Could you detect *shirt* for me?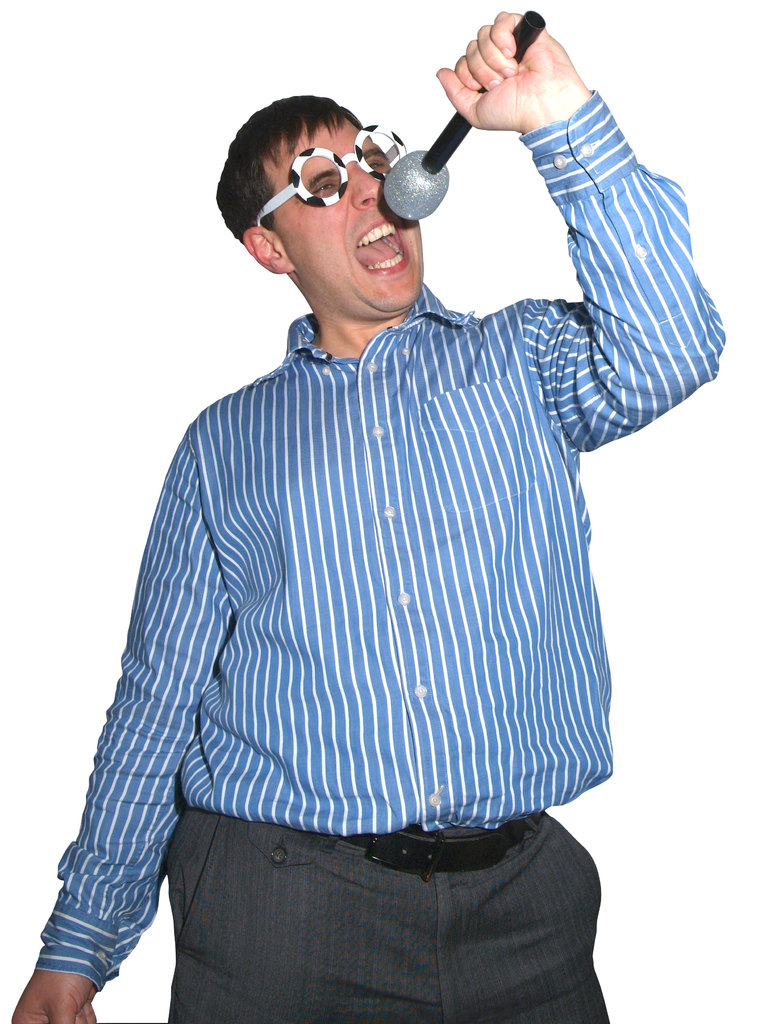
Detection result: 27,87,730,996.
